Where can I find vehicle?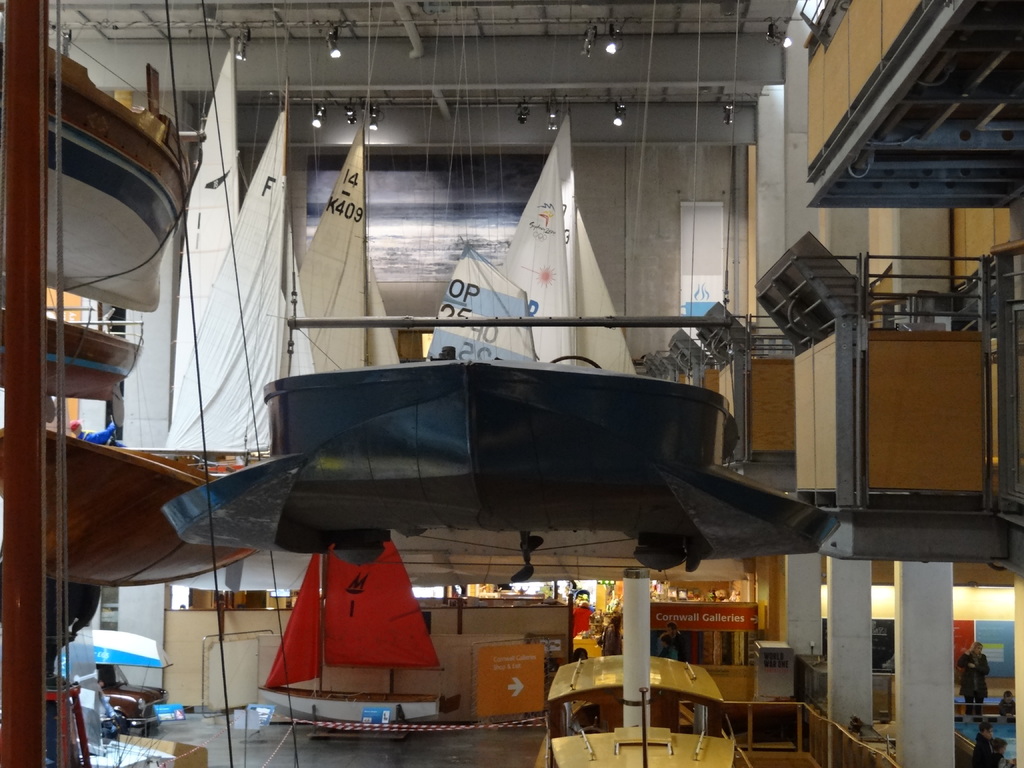
You can find it at locate(87, 665, 172, 728).
